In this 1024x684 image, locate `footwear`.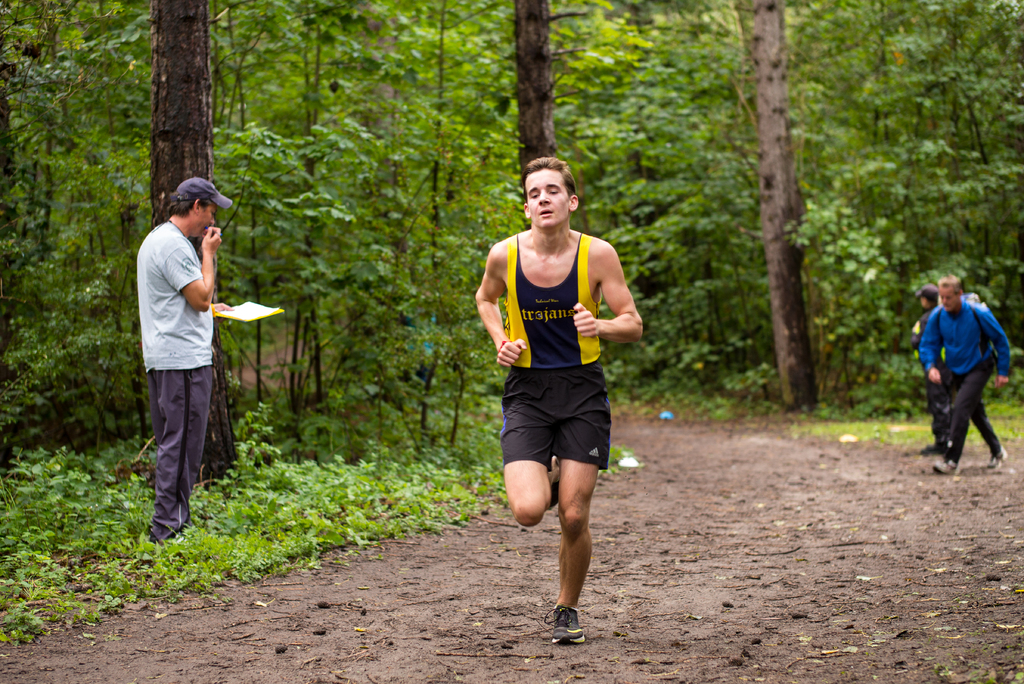
Bounding box: (551, 482, 559, 510).
